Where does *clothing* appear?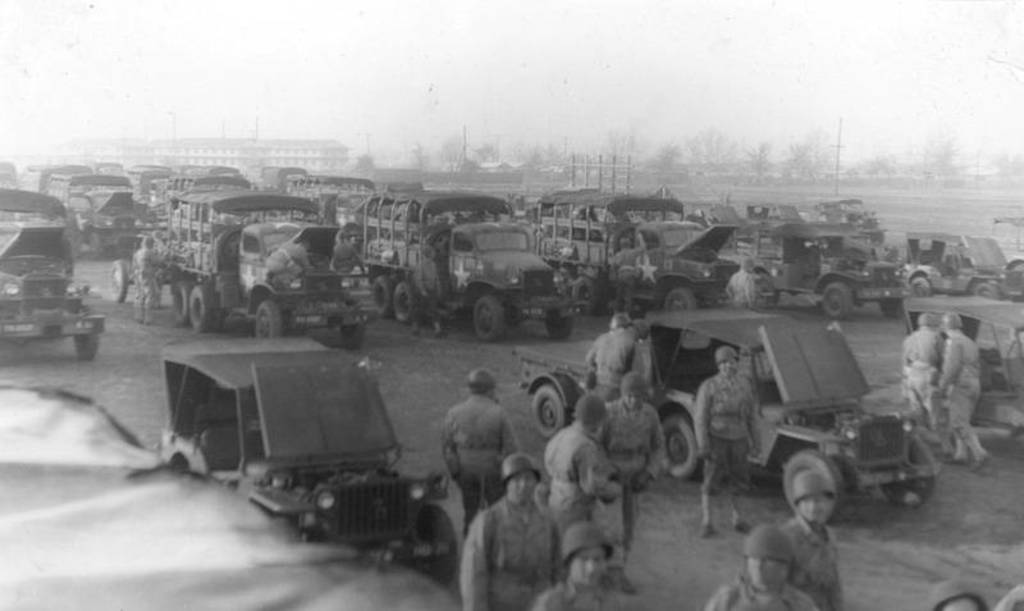
Appears at x1=940, y1=328, x2=980, y2=443.
